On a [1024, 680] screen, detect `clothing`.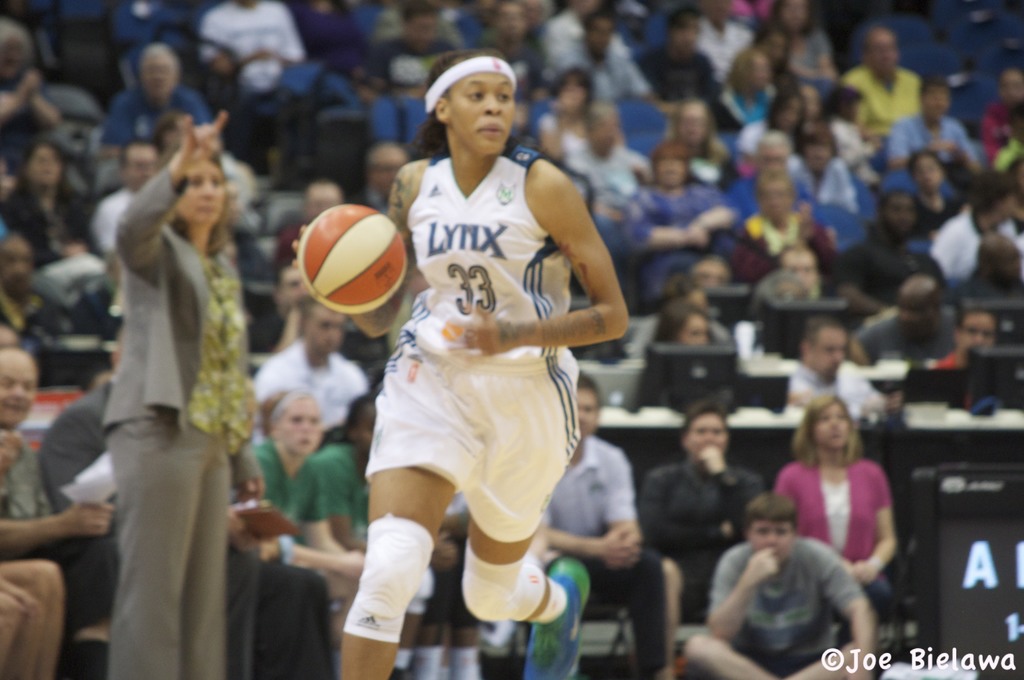
{"x1": 33, "y1": 385, "x2": 328, "y2": 679}.
